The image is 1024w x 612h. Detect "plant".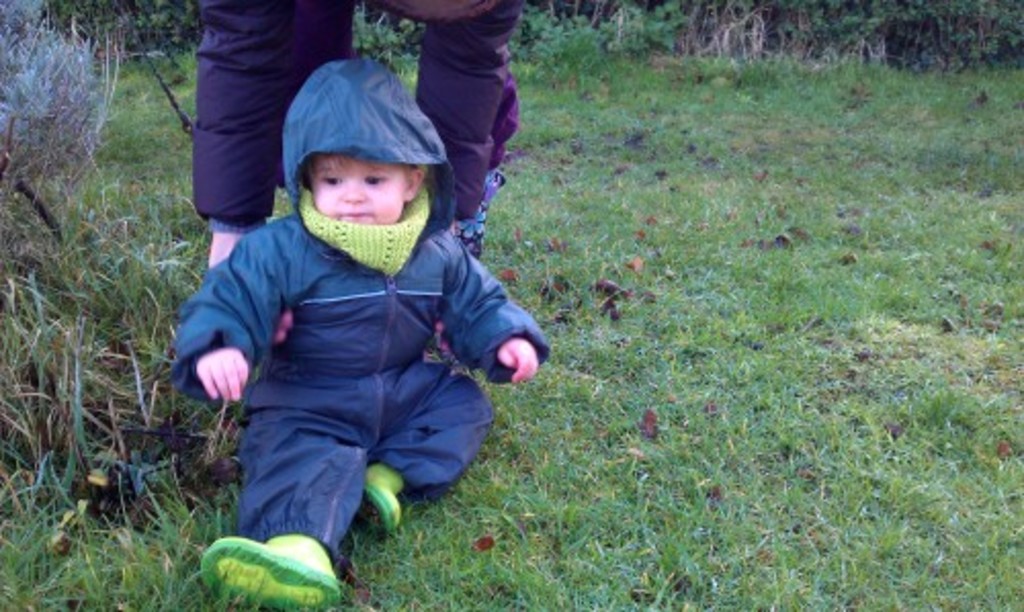
Detection: box=[547, 0, 608, 59].
